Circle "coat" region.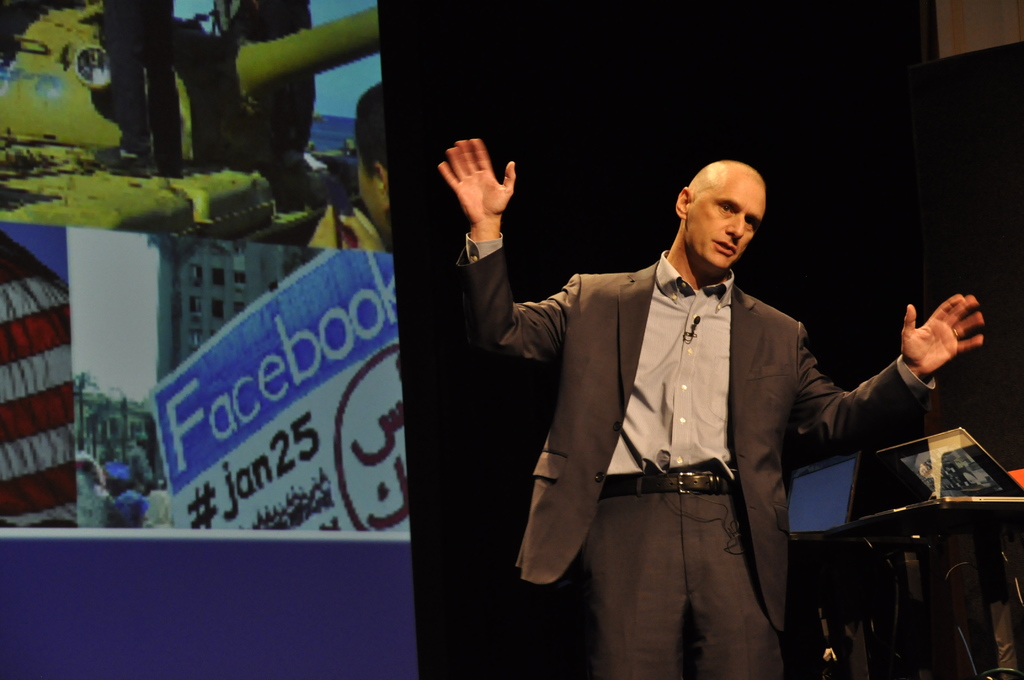
Region: rect(469, 199, 900, 574).
